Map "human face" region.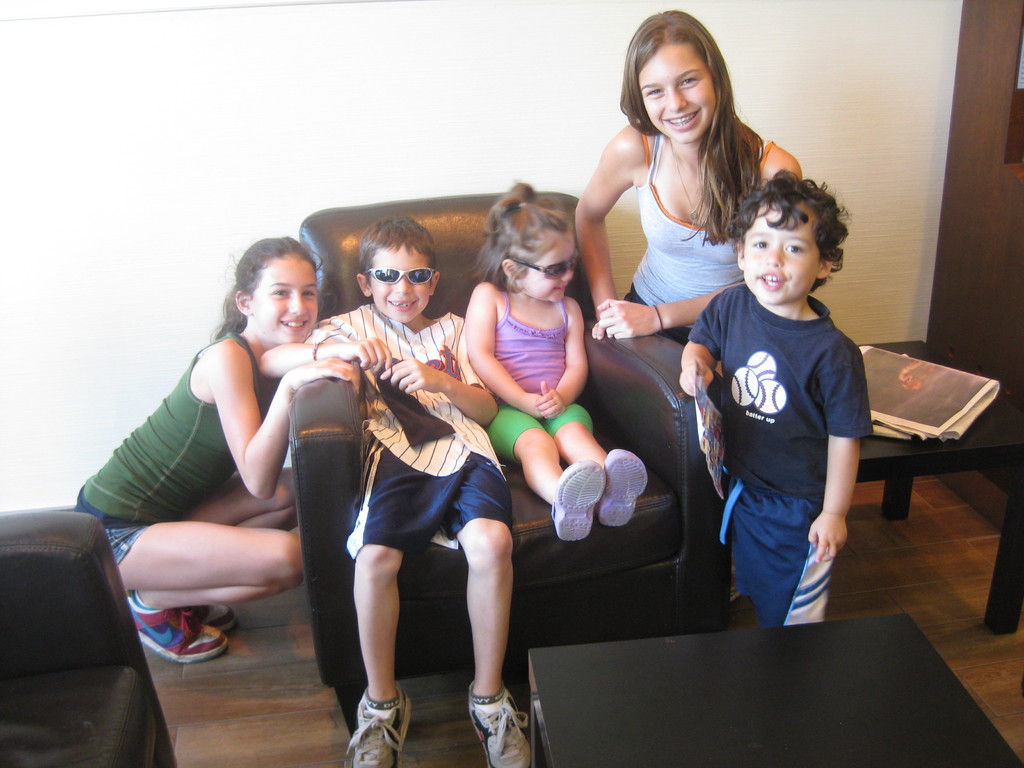
Mapped to <region>637, 42, 716, 142</region>.
